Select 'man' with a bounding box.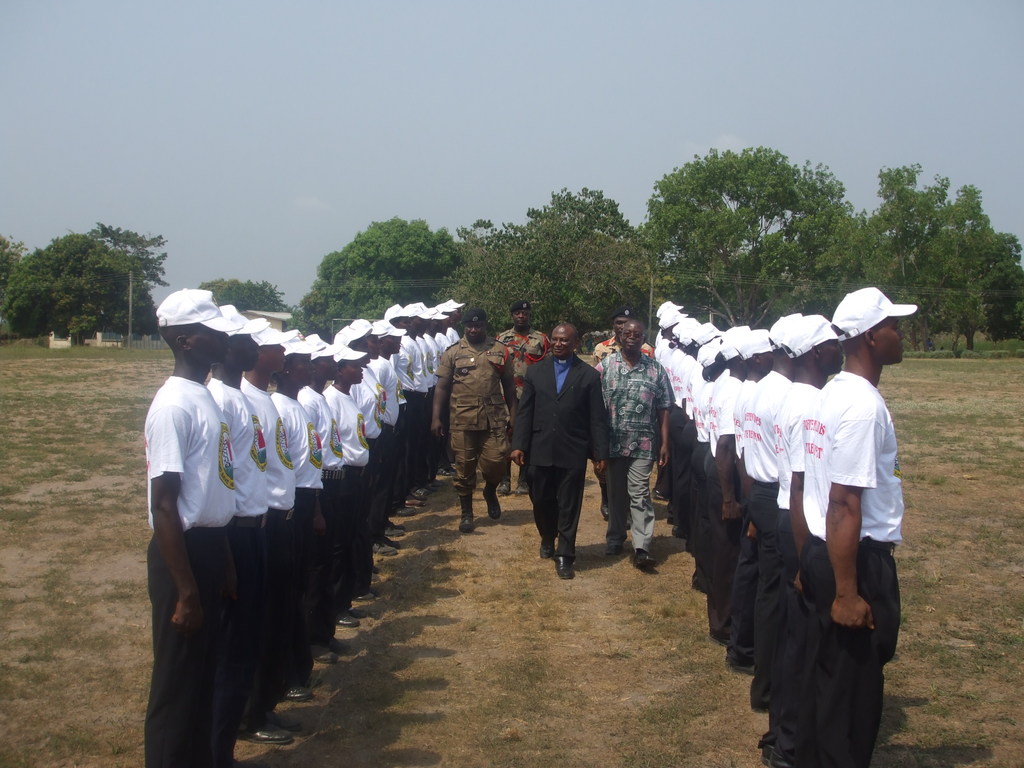
locate(431, 305, 518, 536).
